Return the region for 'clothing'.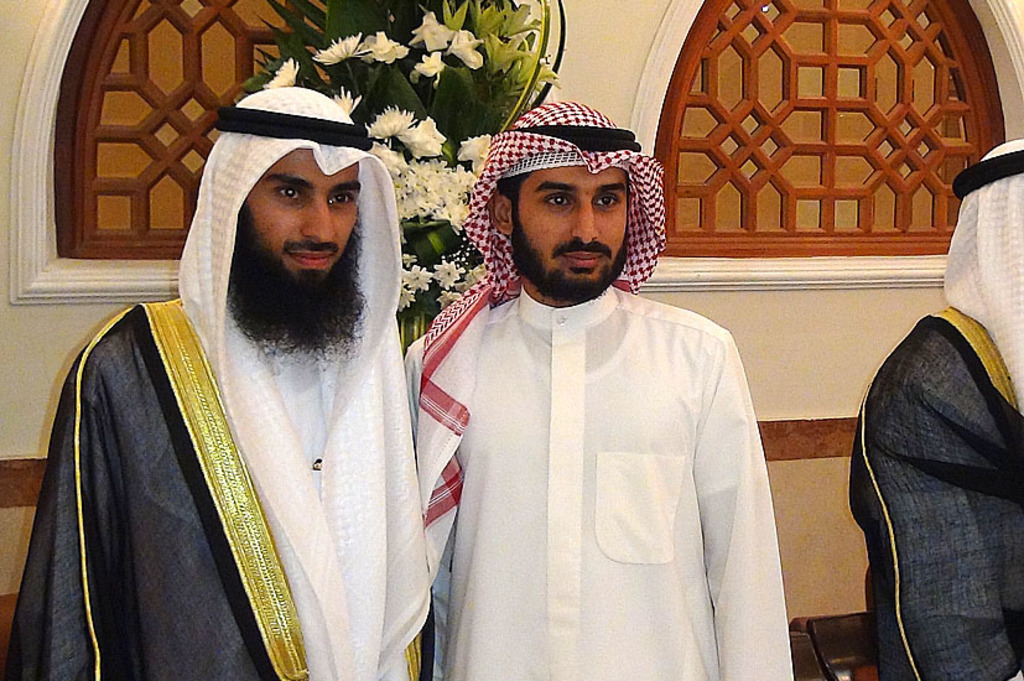
(823,123,1023,680).
